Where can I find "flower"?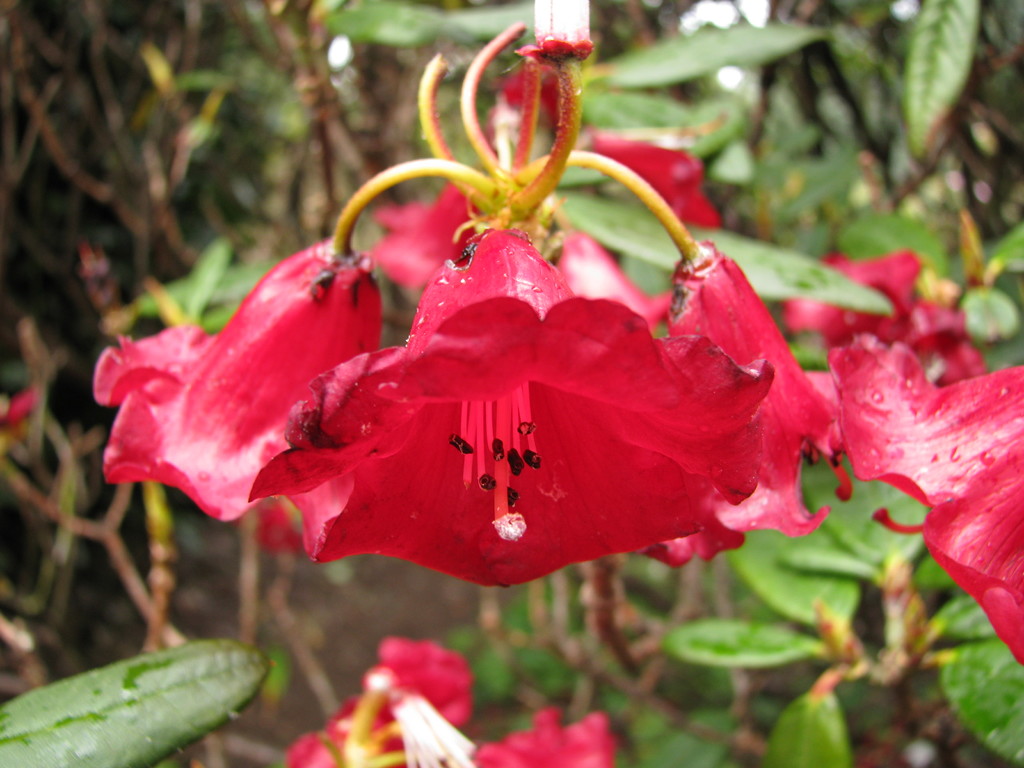
You can find it at l=826, t=332, r=1023, b=662.
